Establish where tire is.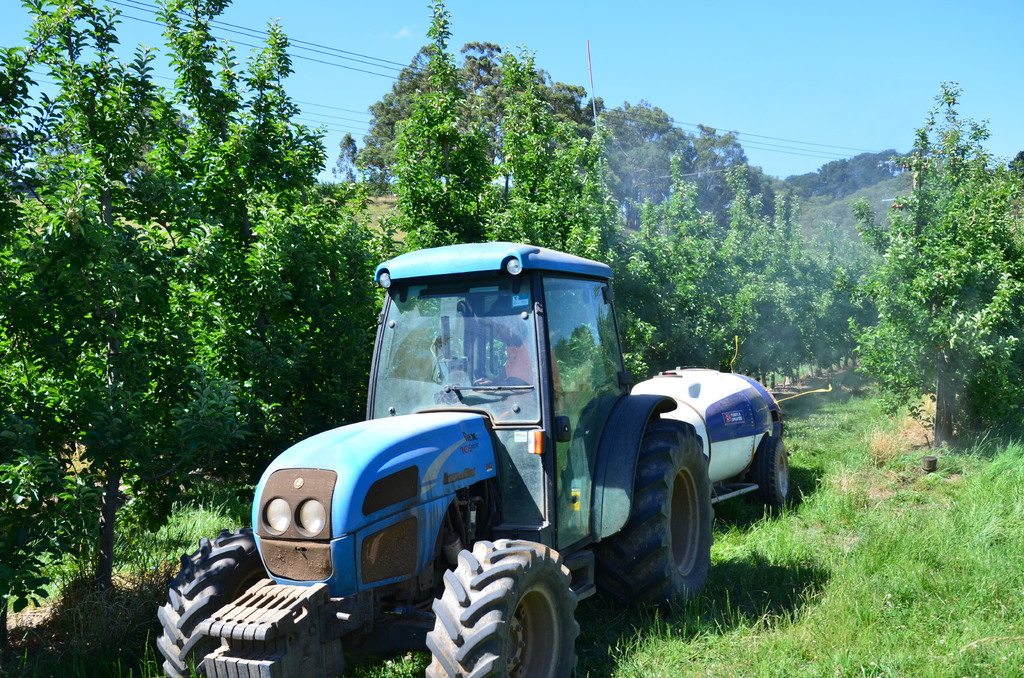
Established at detection(415, 540, 575, 670).
